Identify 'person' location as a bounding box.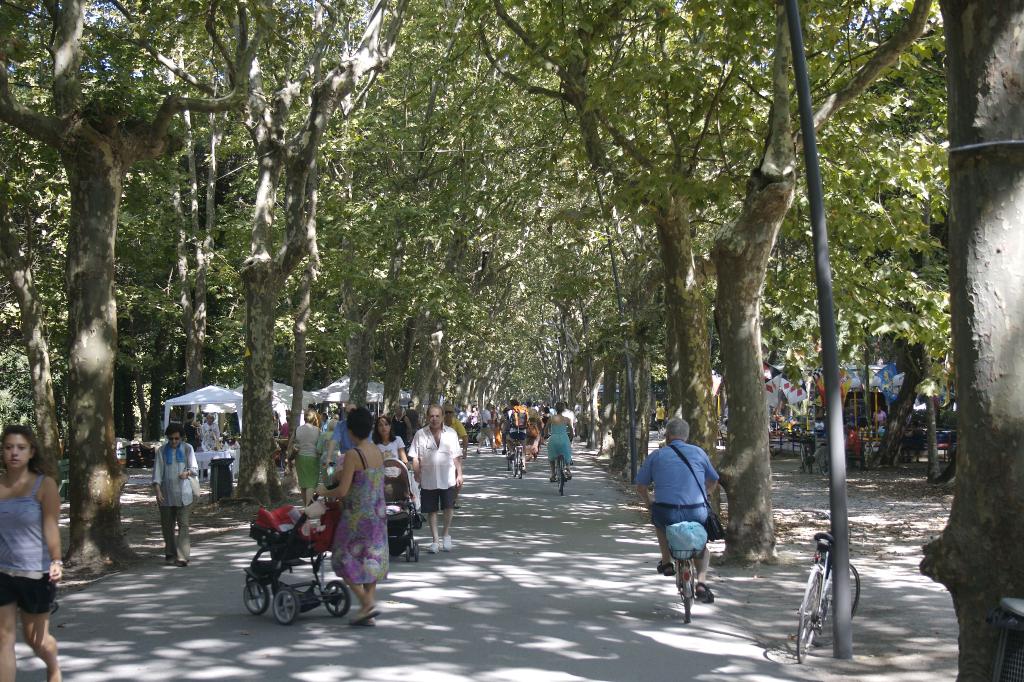
<bbox>152, 421, 195, 568</bbox>.
